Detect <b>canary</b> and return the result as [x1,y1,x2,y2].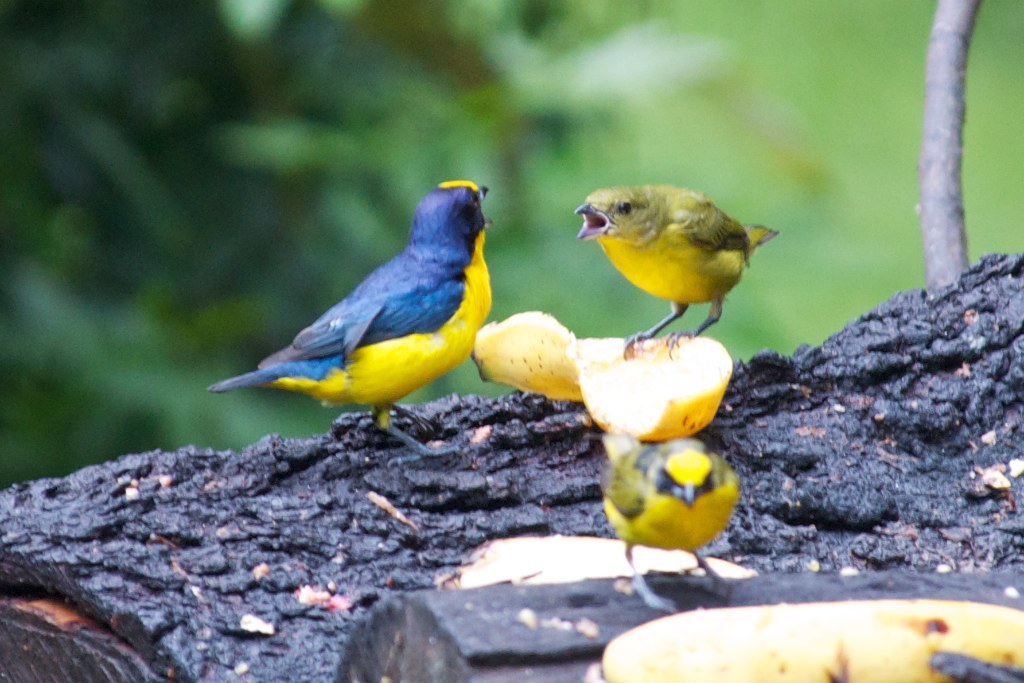
[200,171,495,464].
